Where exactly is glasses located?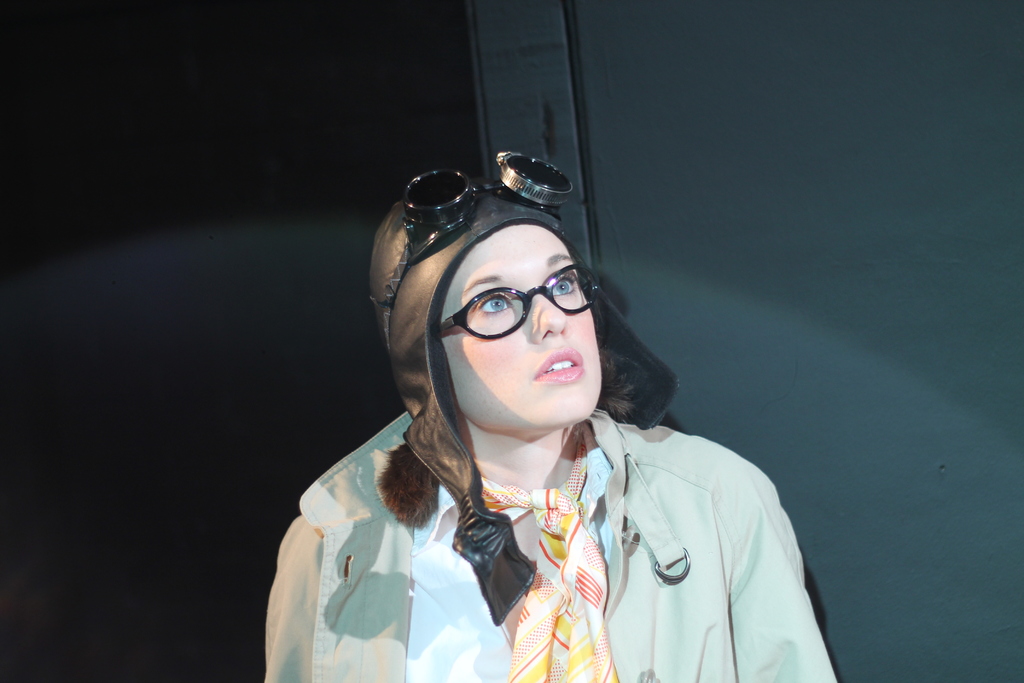
Its bounding box is (x1=436, y1=261, x2=595, y2=339).
